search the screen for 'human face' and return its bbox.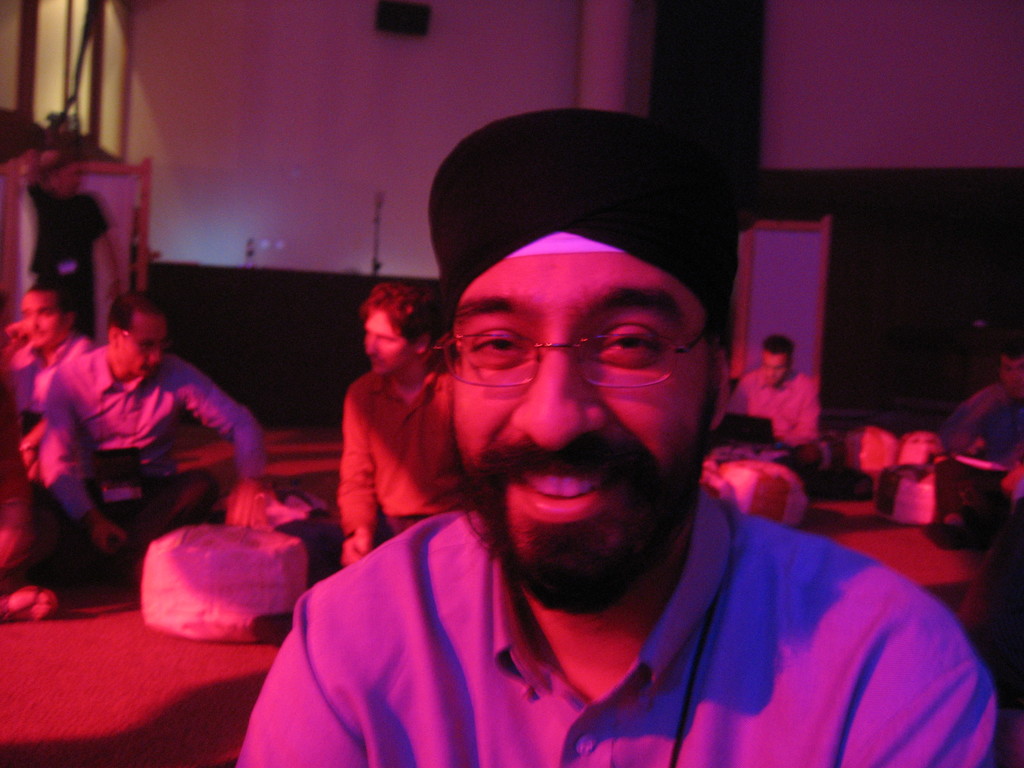
Found: {"left": 447, "top": 234, "right": 708, "bottom": 614}.
